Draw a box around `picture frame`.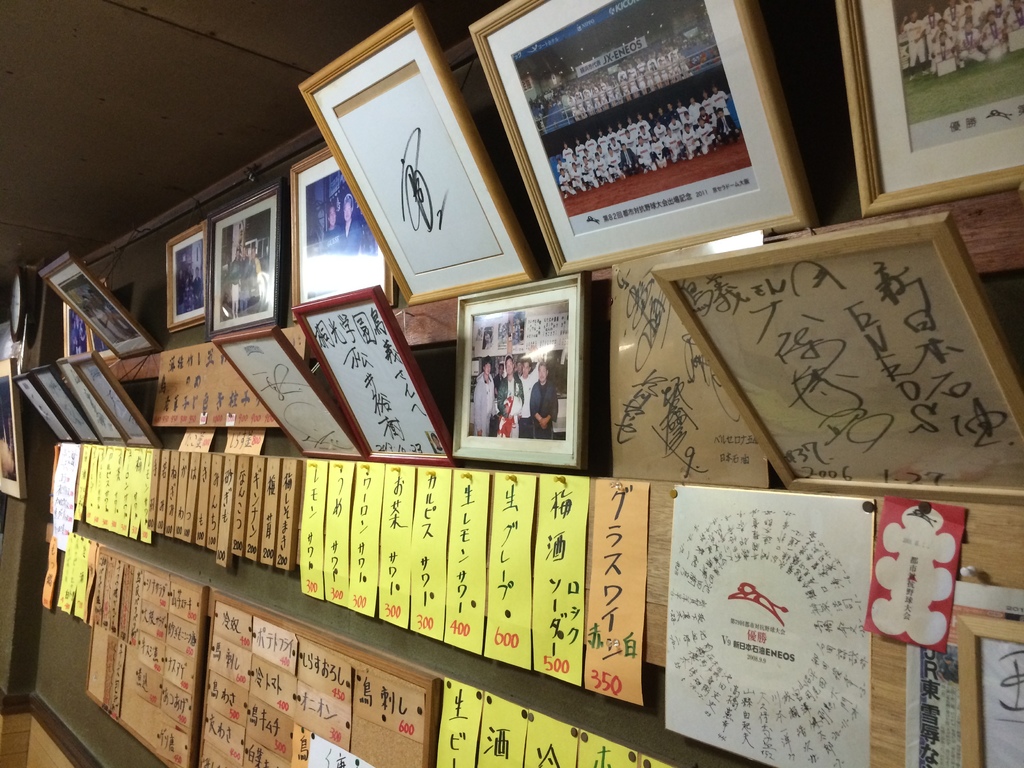
<region>469, 0, 816, 278</region>.
